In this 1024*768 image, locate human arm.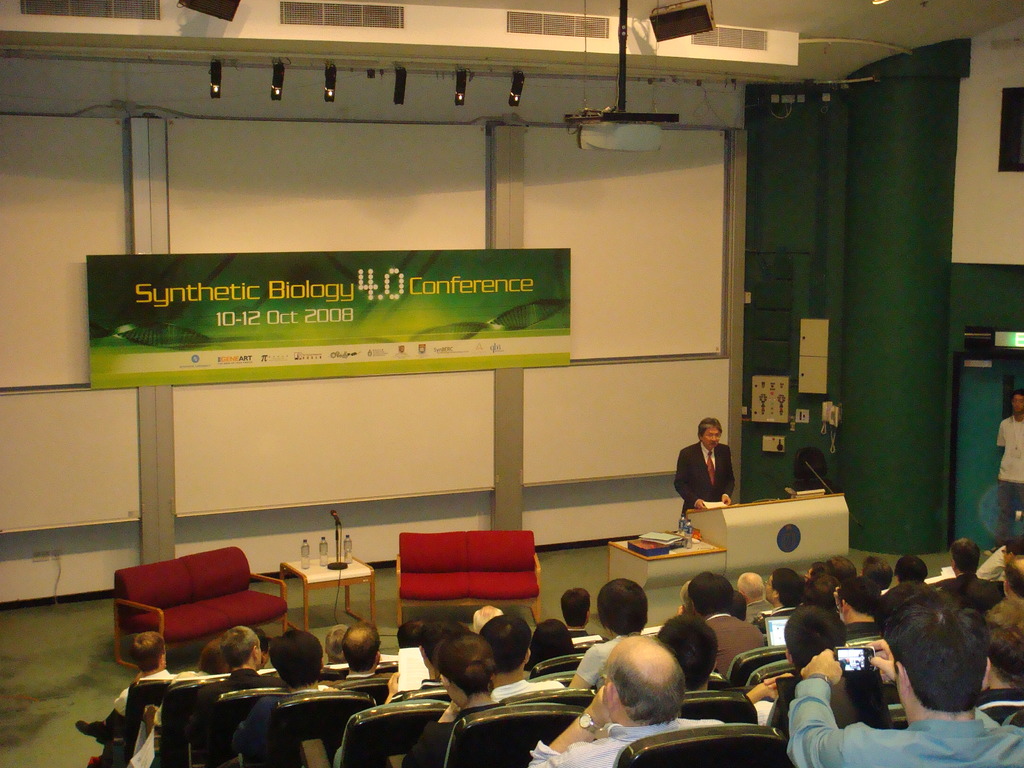
Bounding box: region(564, 636, 612, 691).
